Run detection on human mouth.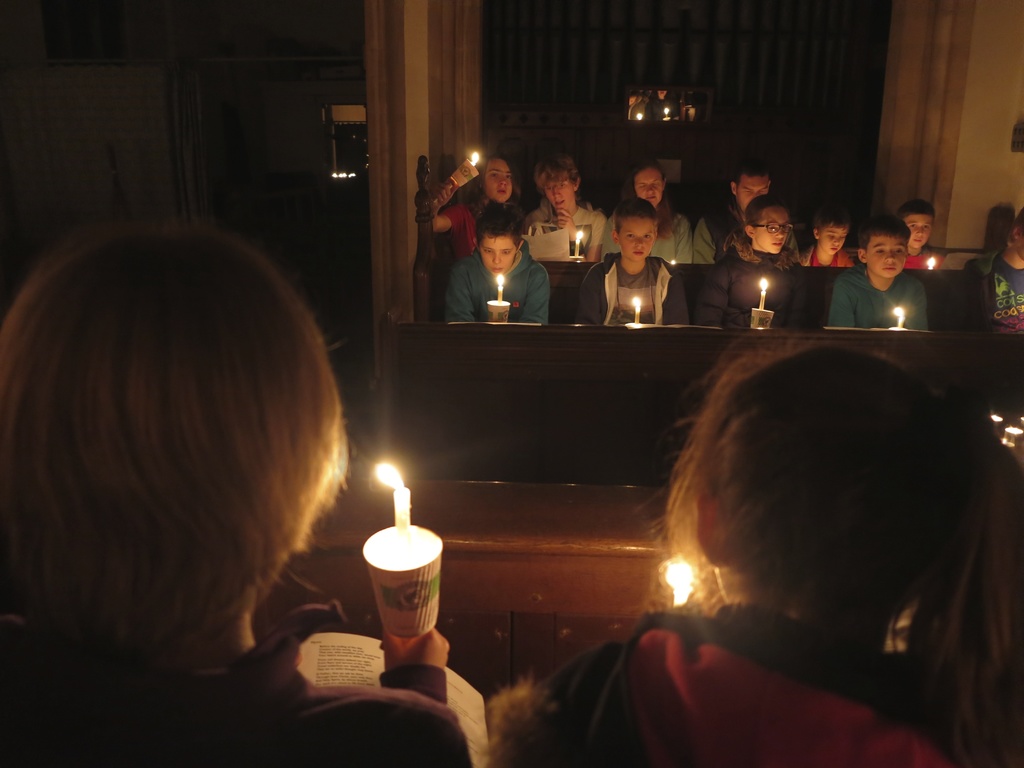
Result: rect(556, 201, 566, 205).
